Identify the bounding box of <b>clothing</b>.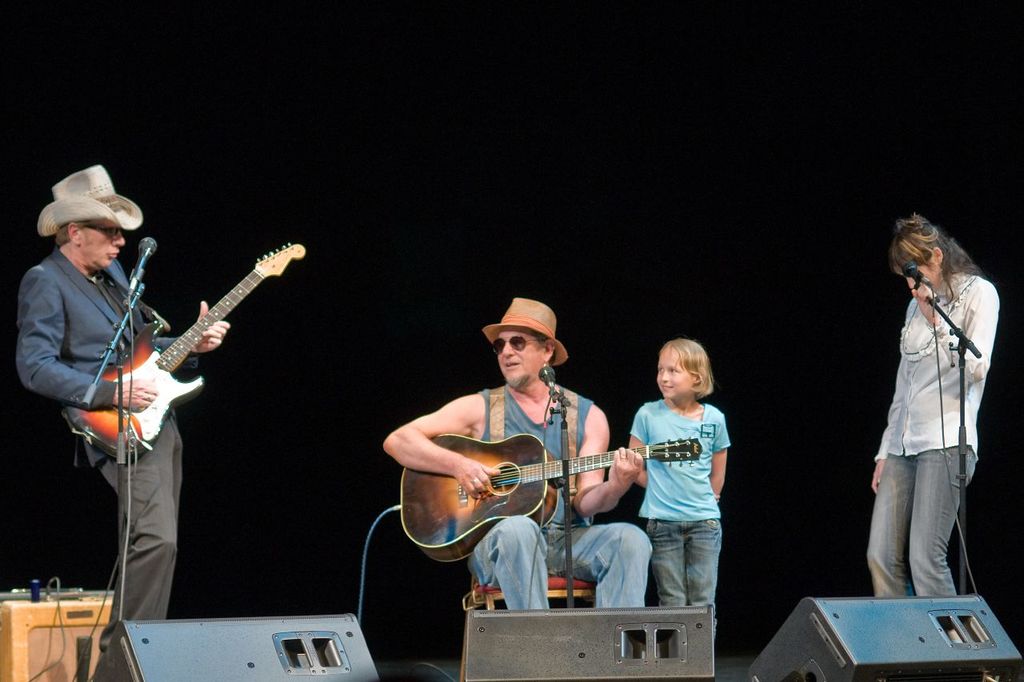
rect(11, 243, 198, 681).
